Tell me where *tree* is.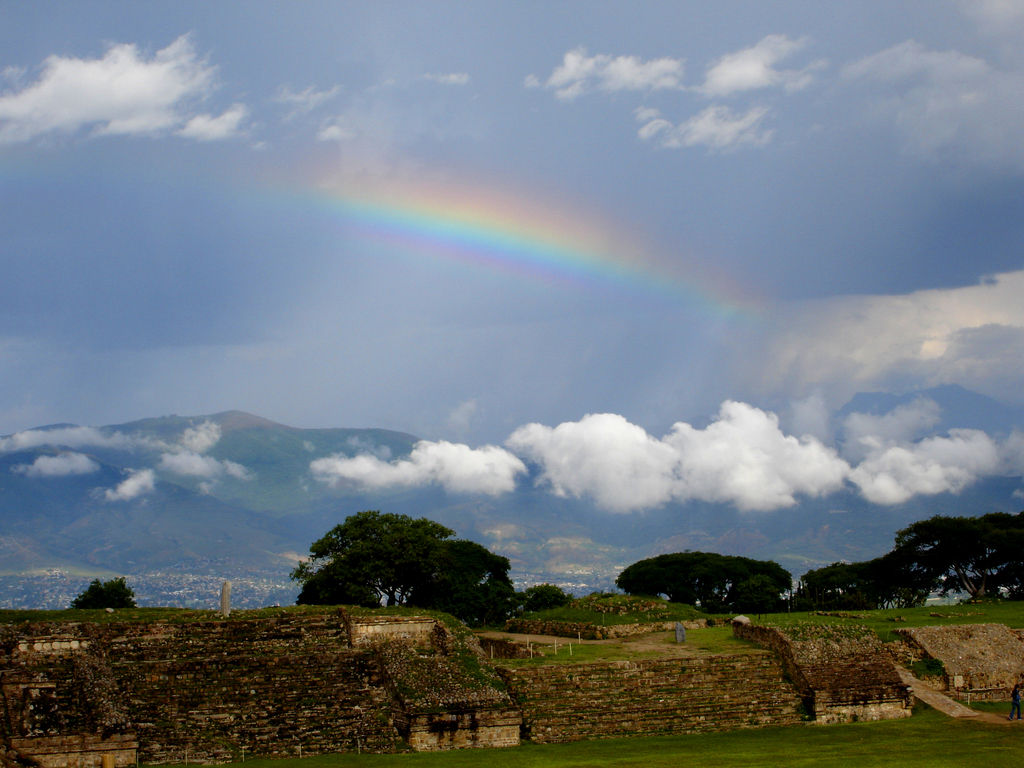
*tree* is at select_region(614, 546, 792, 614).
